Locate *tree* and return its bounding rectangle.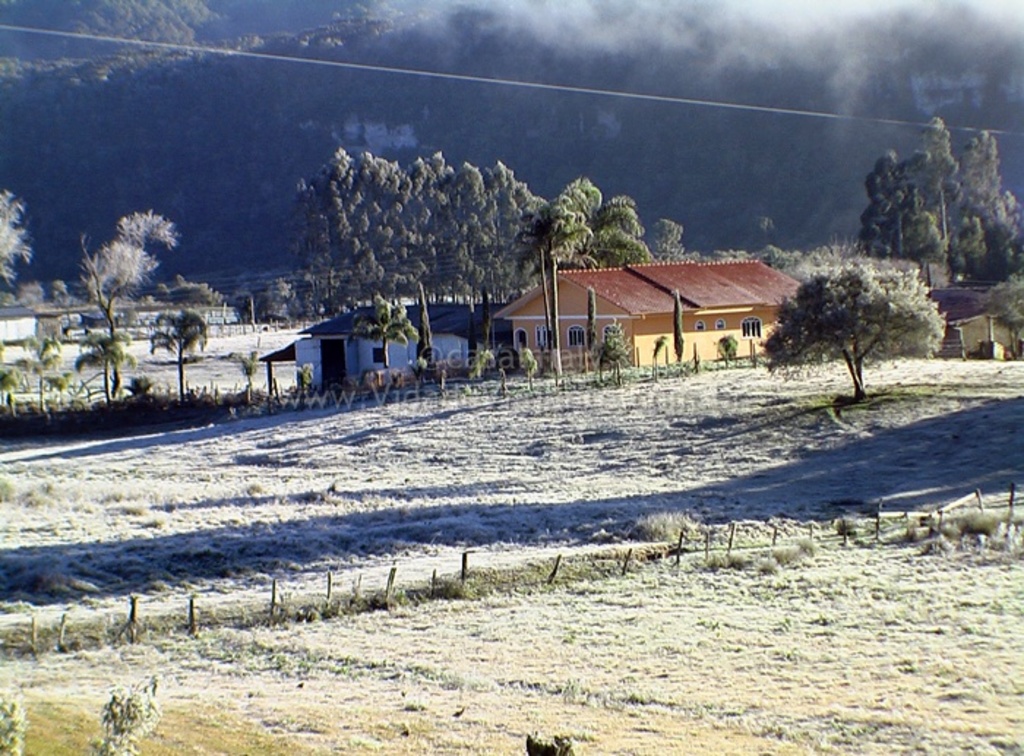
region(0, 189, 38, 279).
